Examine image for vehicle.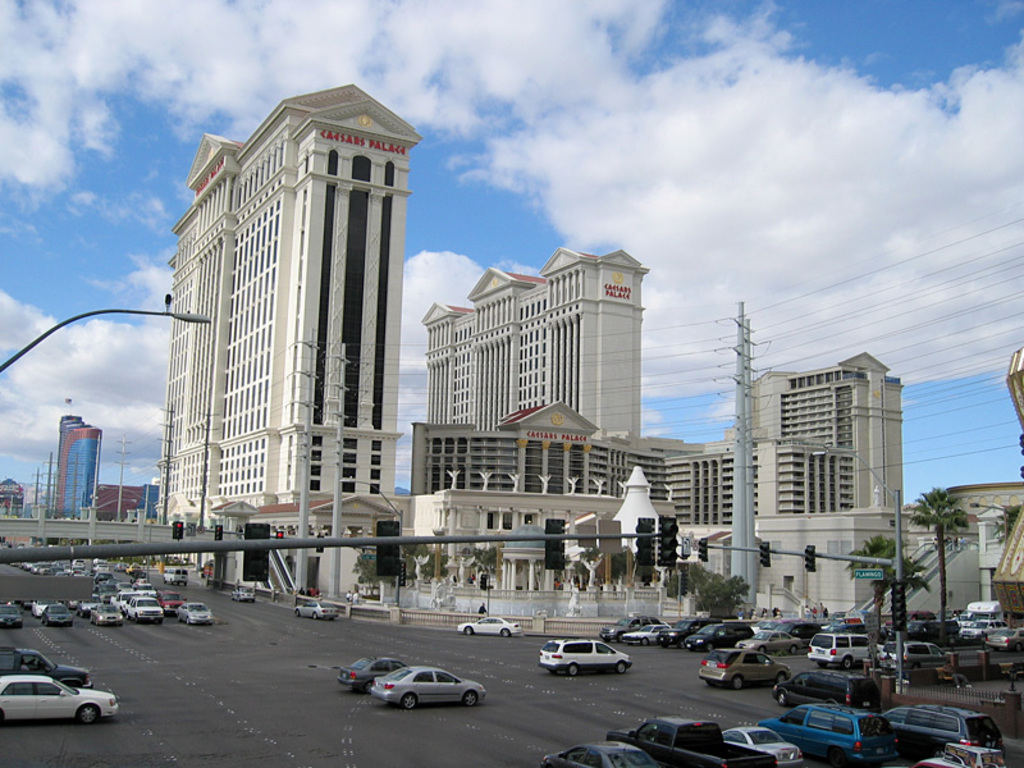
Examination result: BBox(296, 596, 343, 620).
